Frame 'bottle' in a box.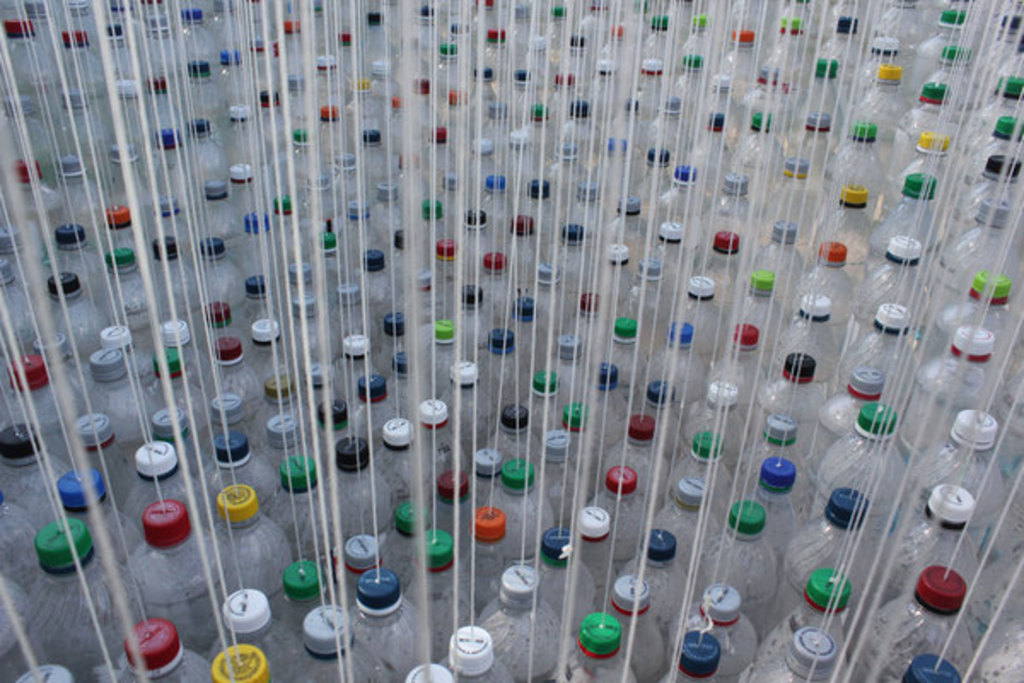
box=[97, 323, 164, 401].
